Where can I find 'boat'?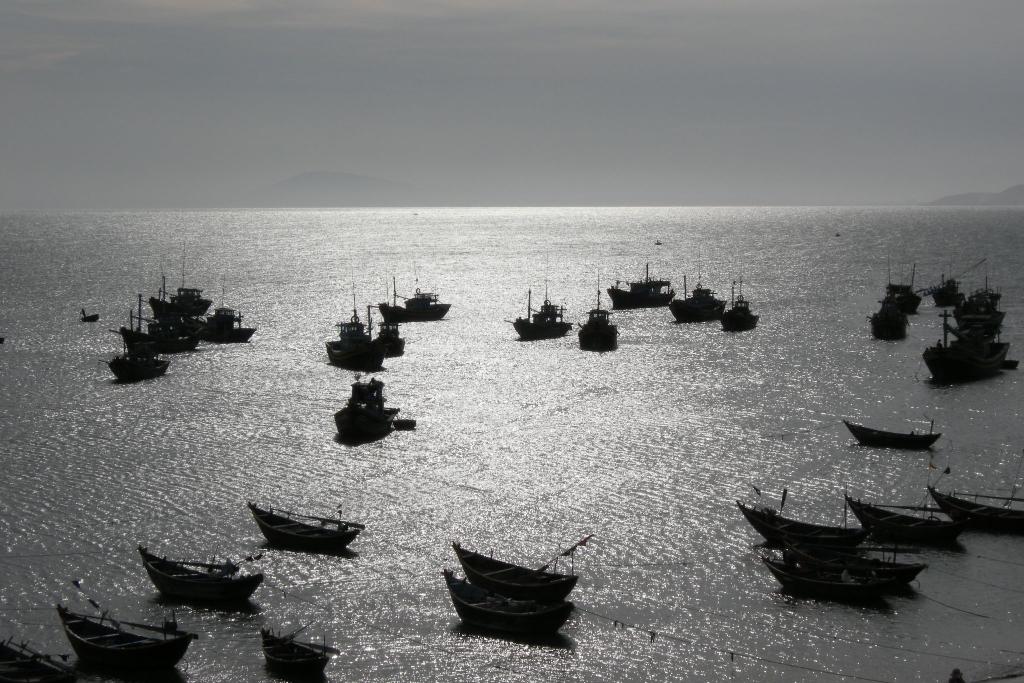
You can find it at bbox(193, 287, 262, 346).
